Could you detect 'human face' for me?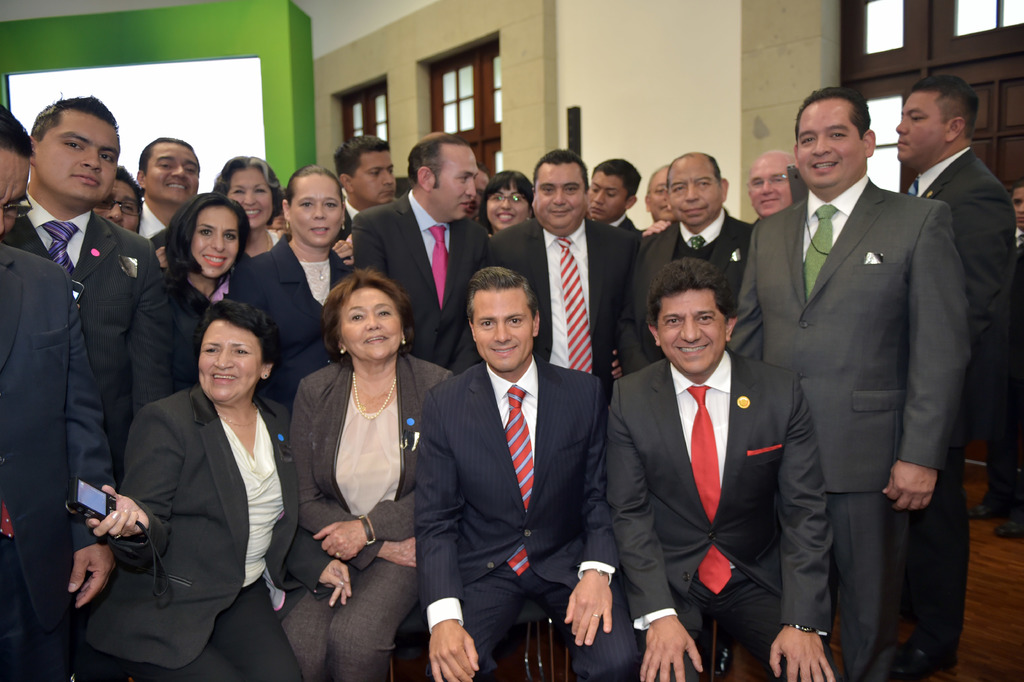
Detection result: [x1=487, y1=183, x2=526, y2=228].
